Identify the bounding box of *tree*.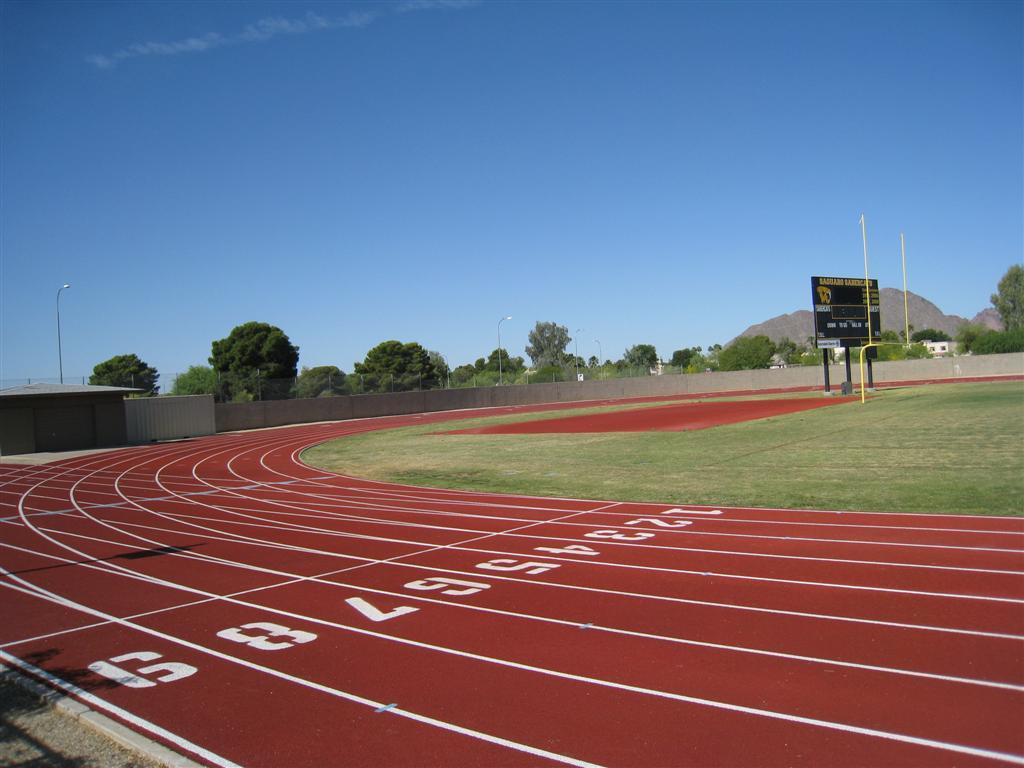
x1=688 y1=351 x2=719 y2=377.
